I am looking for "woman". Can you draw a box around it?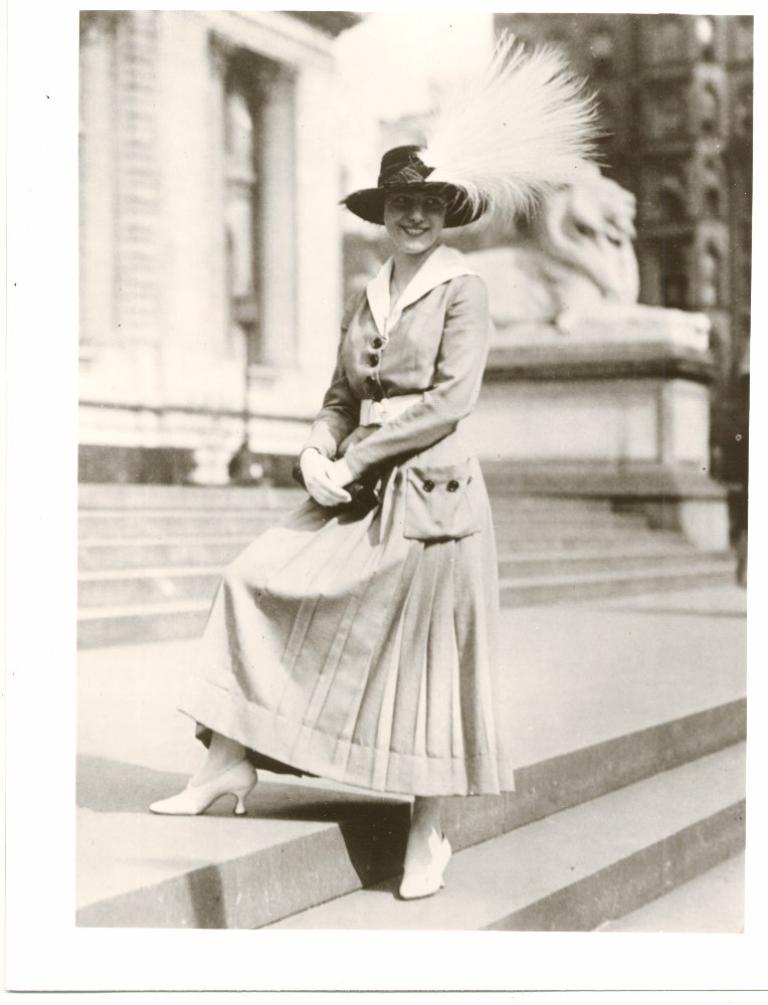
Sure, the bounding box is 192, 142, 544, 875.
